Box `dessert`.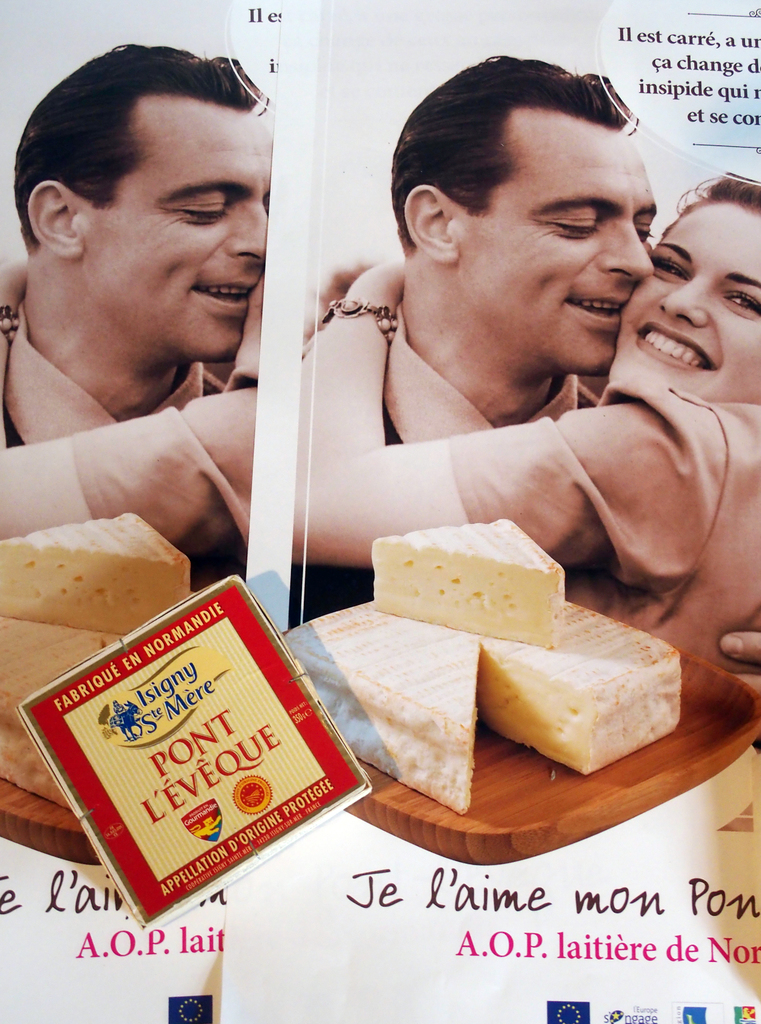
(left=280, top=598, right=481, bottom=822).
